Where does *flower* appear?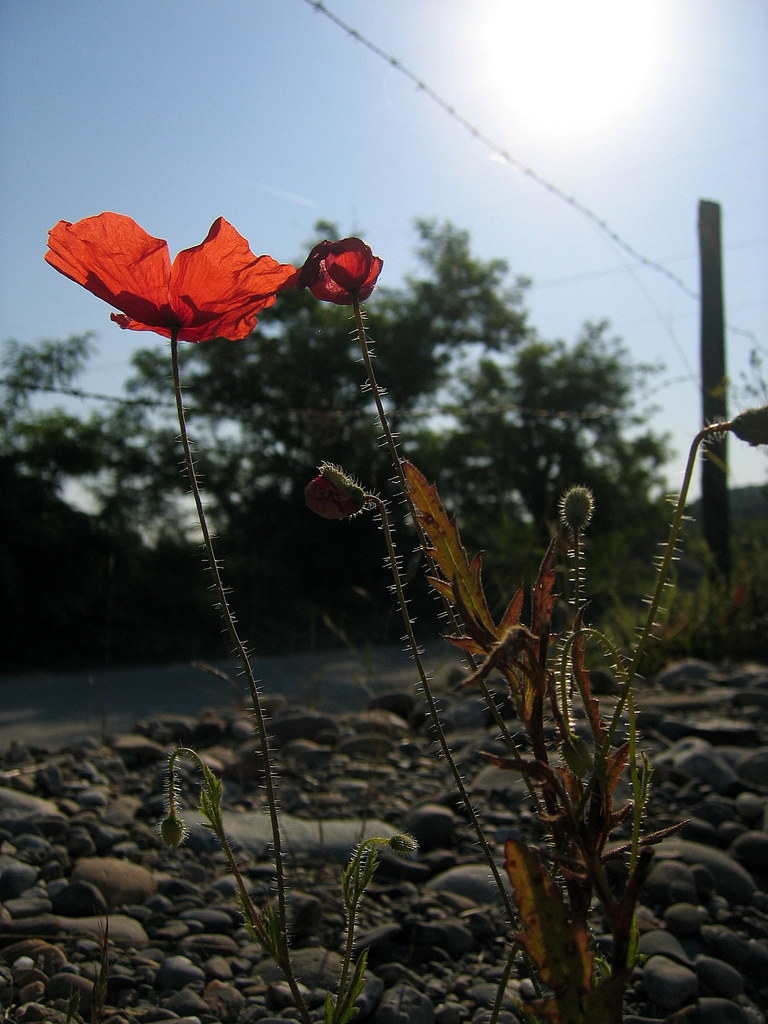
Appears at (left=303, top=464, right=362, bottom=518).
